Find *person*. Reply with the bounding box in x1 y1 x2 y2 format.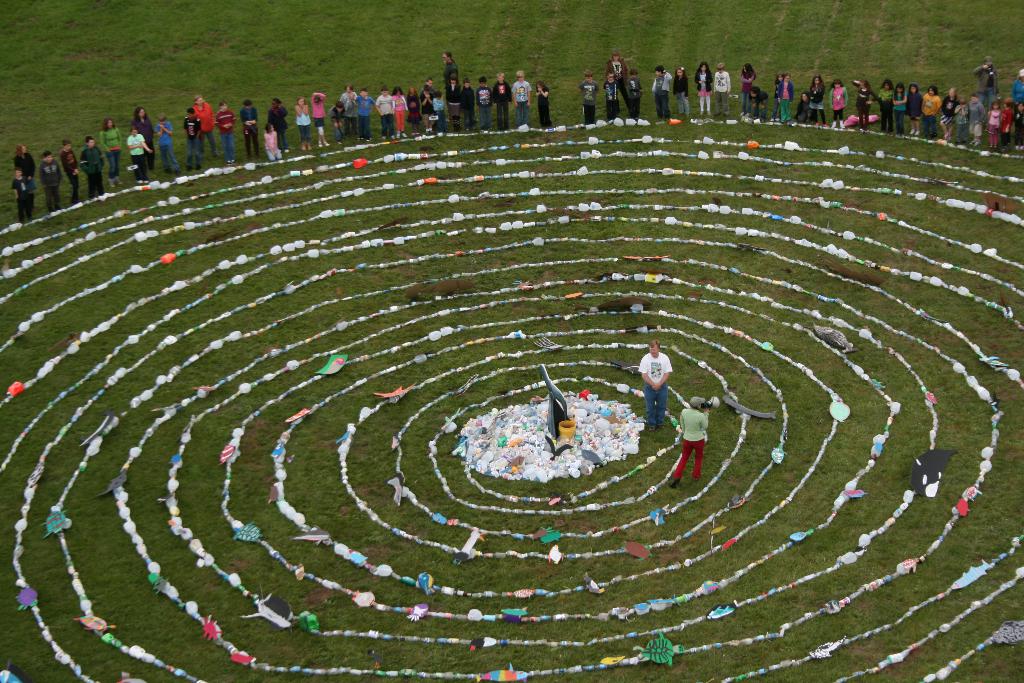
964 93 984 151.
